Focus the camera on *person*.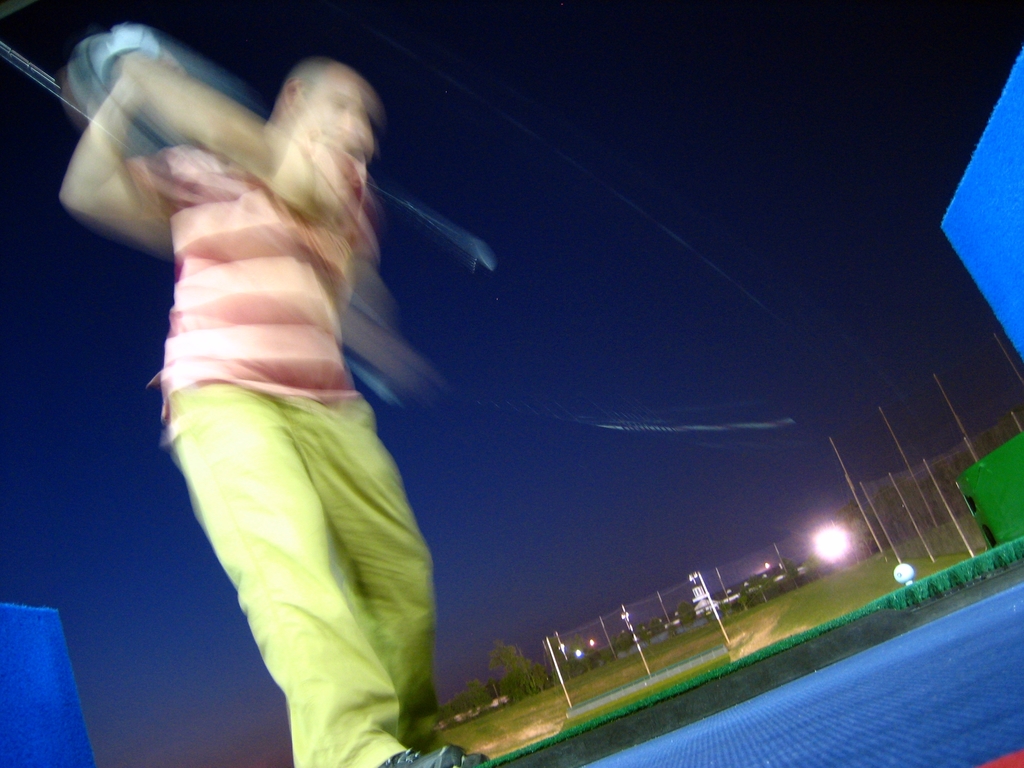
Focus region: bbox=(55, 13, 494, 767).
